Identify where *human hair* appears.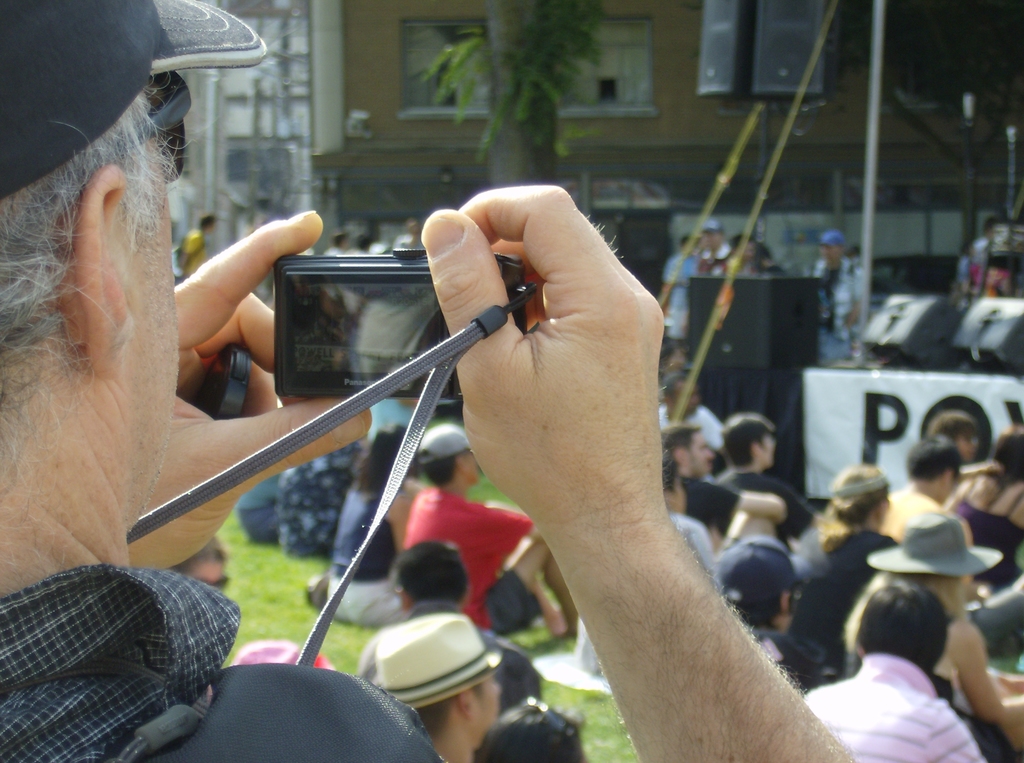
Appears at Rect(719, 410, 777, 462).
